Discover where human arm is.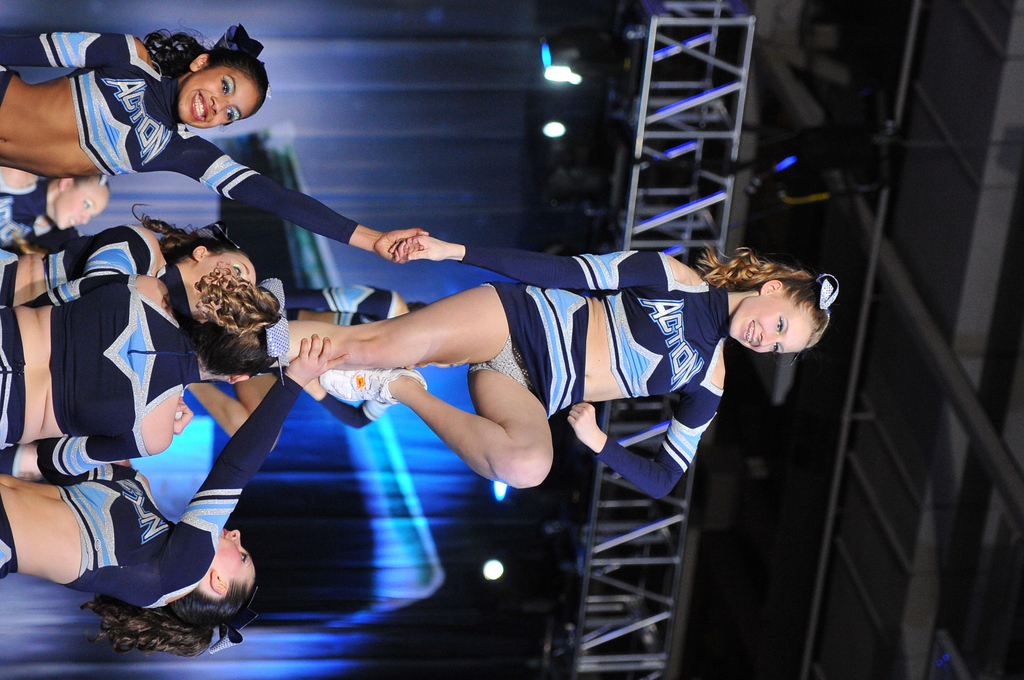
Discovered at {"left": 388, "top": 243, "right": 714, "bottom": 291}.
